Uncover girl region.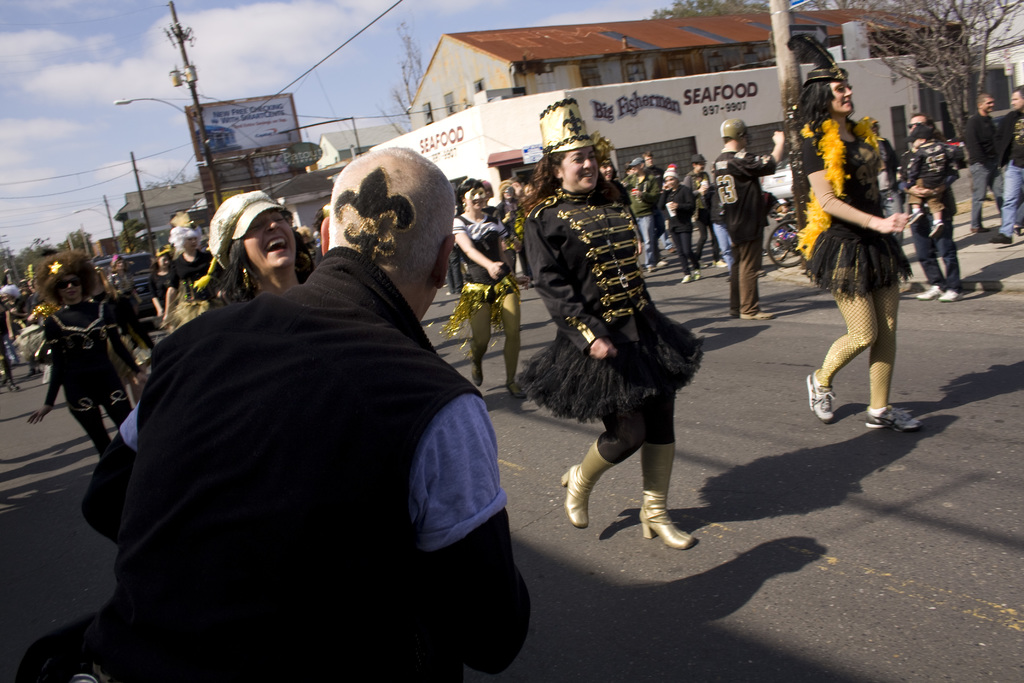
Uncovered: l=22, t=274, r=149, b=454.
